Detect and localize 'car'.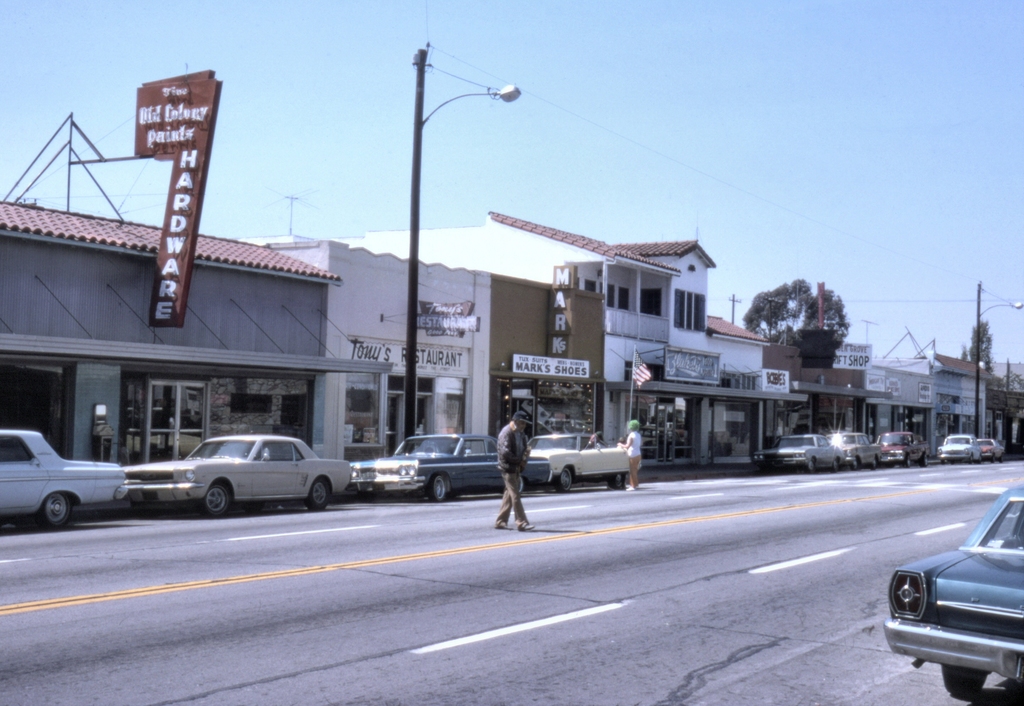
Localized at <box>827,433,882,472</box>.
